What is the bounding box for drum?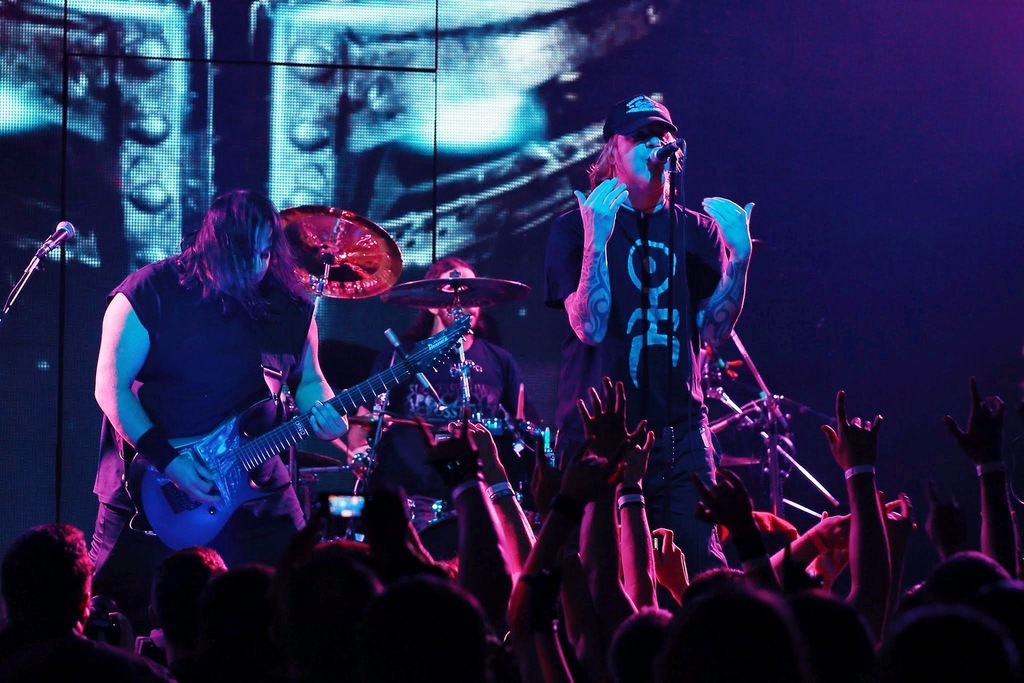
(460,415,550,511).
